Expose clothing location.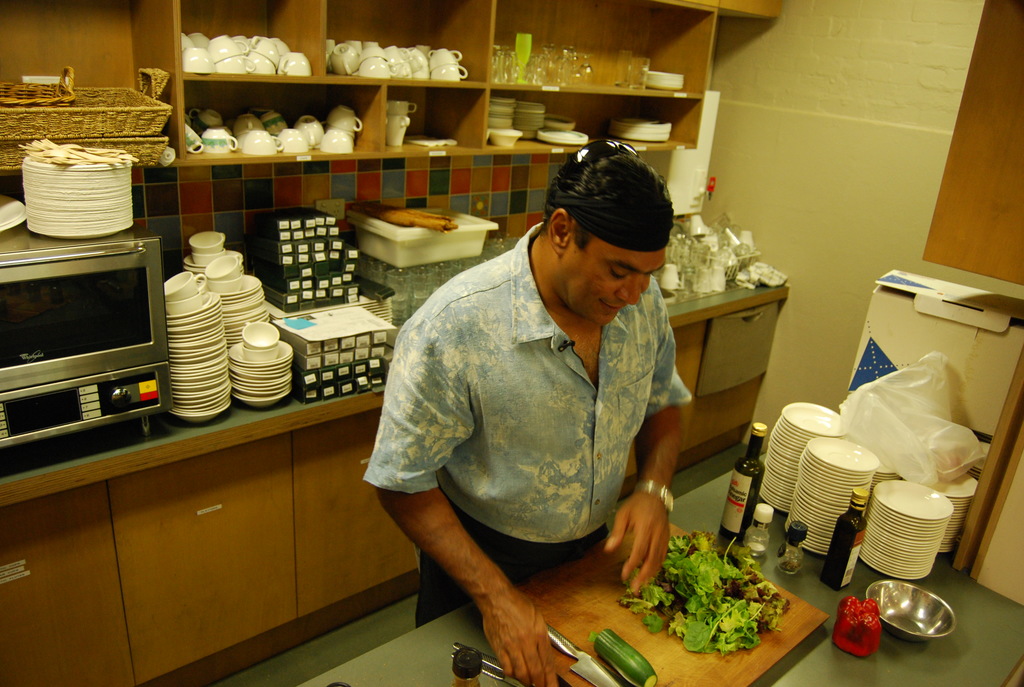
Exposed at box=[359, 221, 673, 640].
